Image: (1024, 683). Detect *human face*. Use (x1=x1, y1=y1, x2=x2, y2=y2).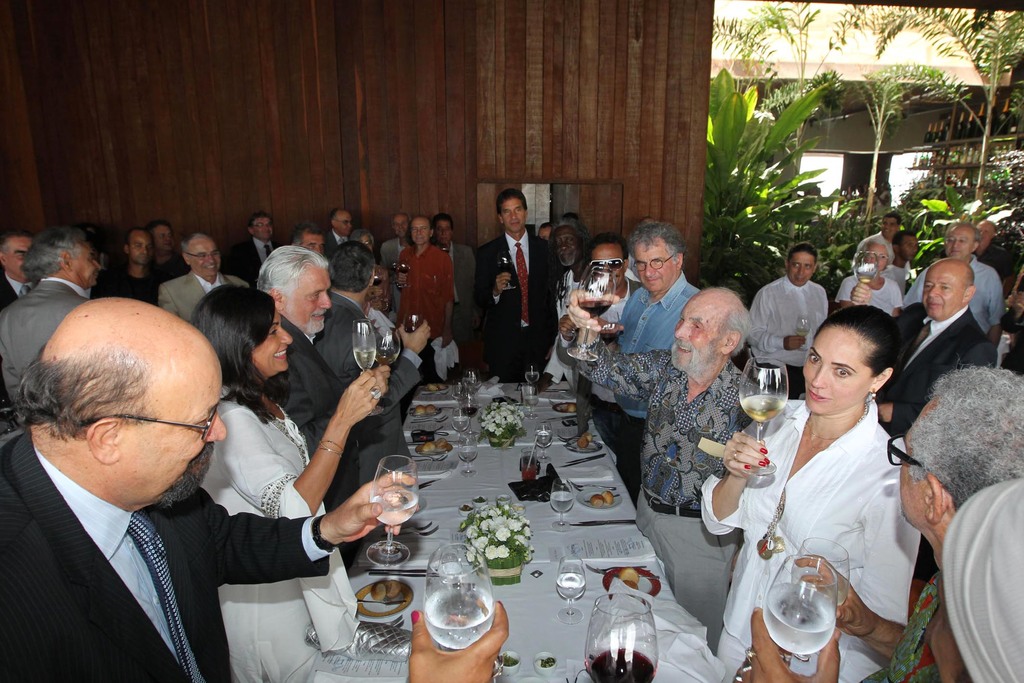
(x1=340, y1=215, x2=349, y2=235).
